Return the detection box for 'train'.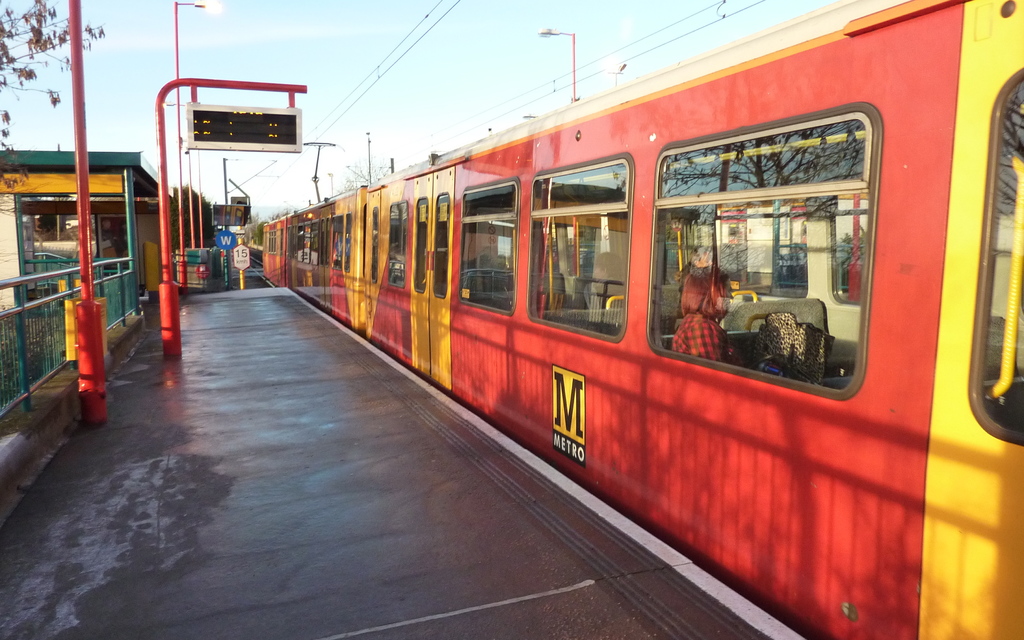
257/0/1023/639.
